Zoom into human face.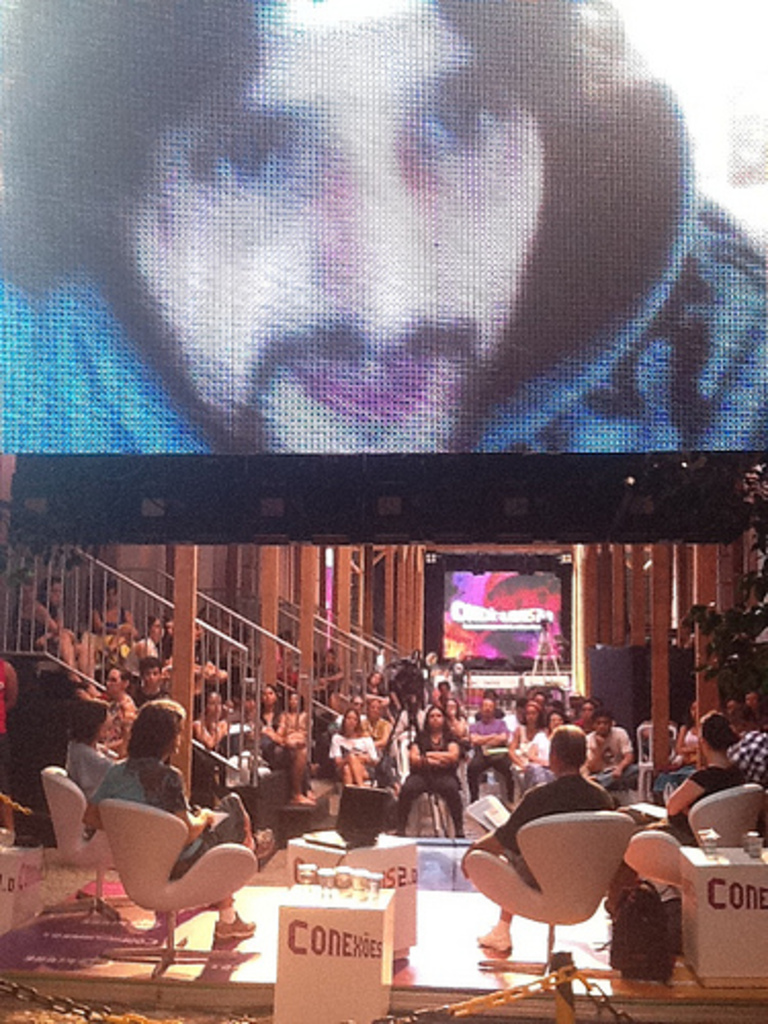
Zoom target: [92,571,125,606].
